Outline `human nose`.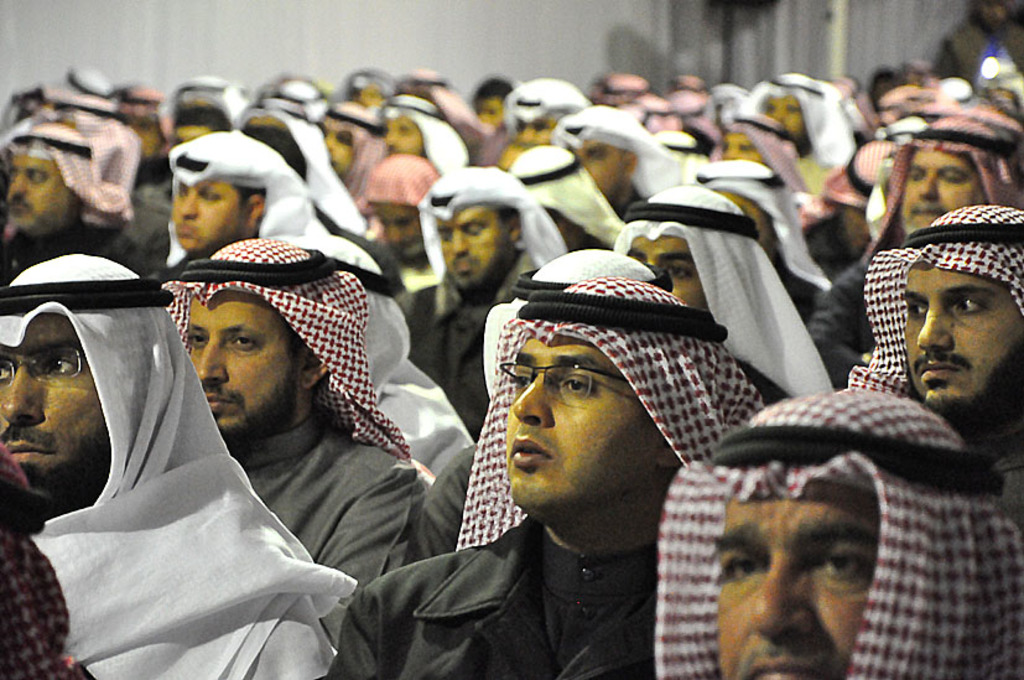
Outline: 915,172,936,202.
